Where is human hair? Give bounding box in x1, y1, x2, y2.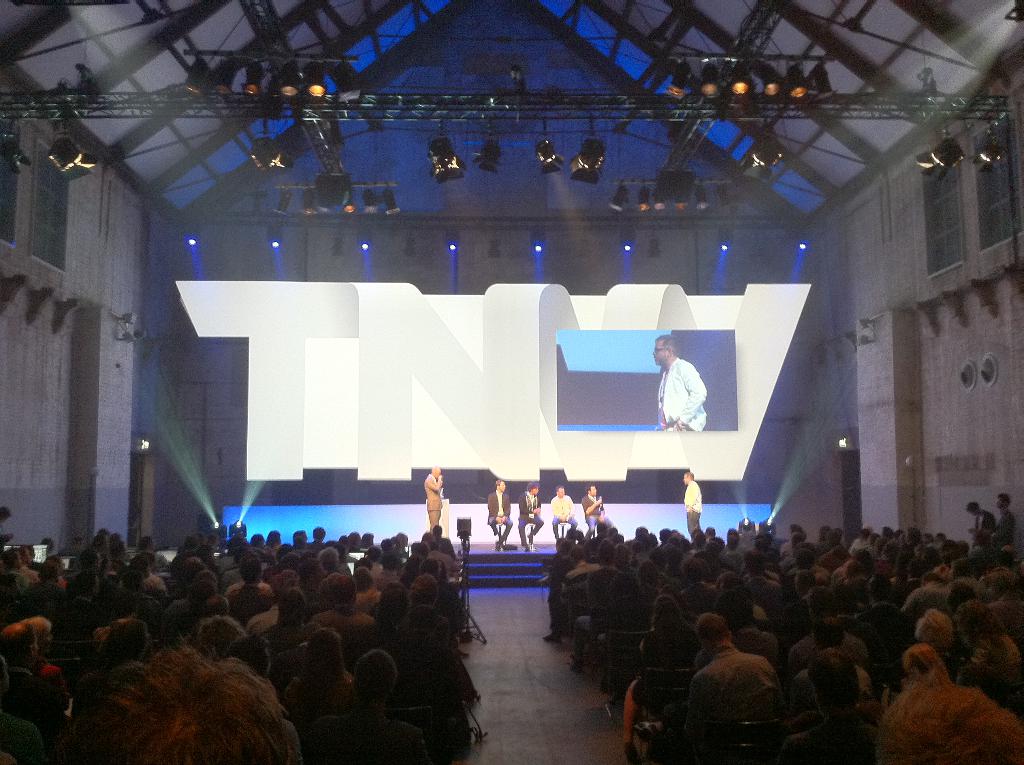
694, 612, 729, 641.
